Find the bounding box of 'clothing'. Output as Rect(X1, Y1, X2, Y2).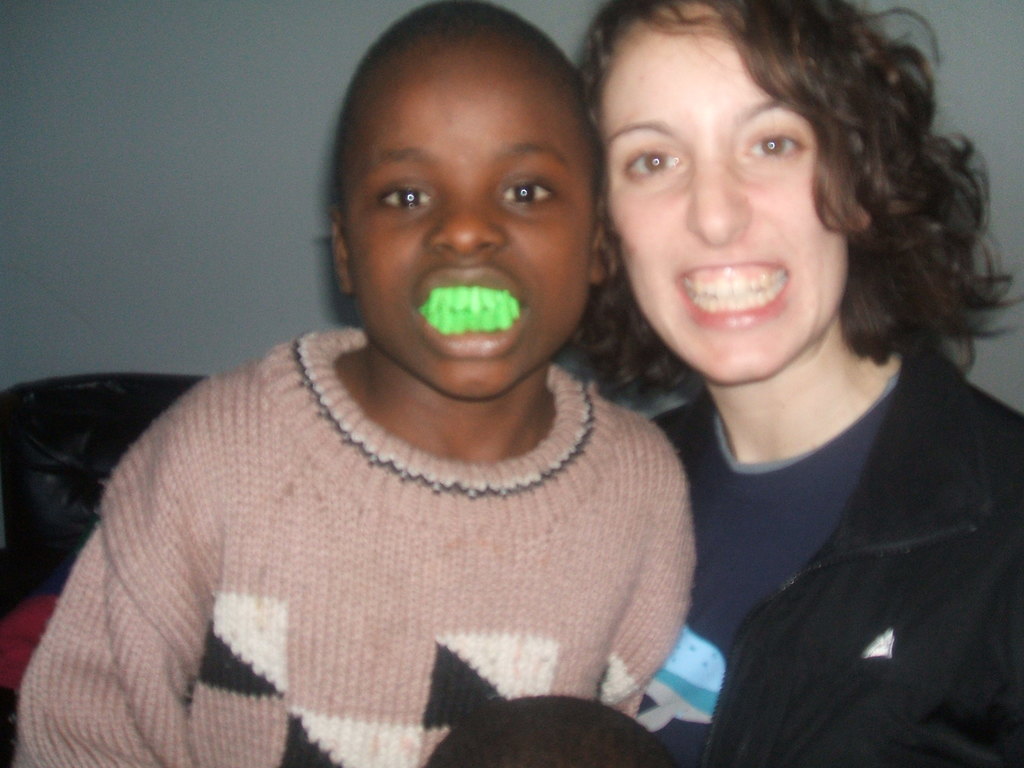
Rect(700, 335, 1023, 767).
